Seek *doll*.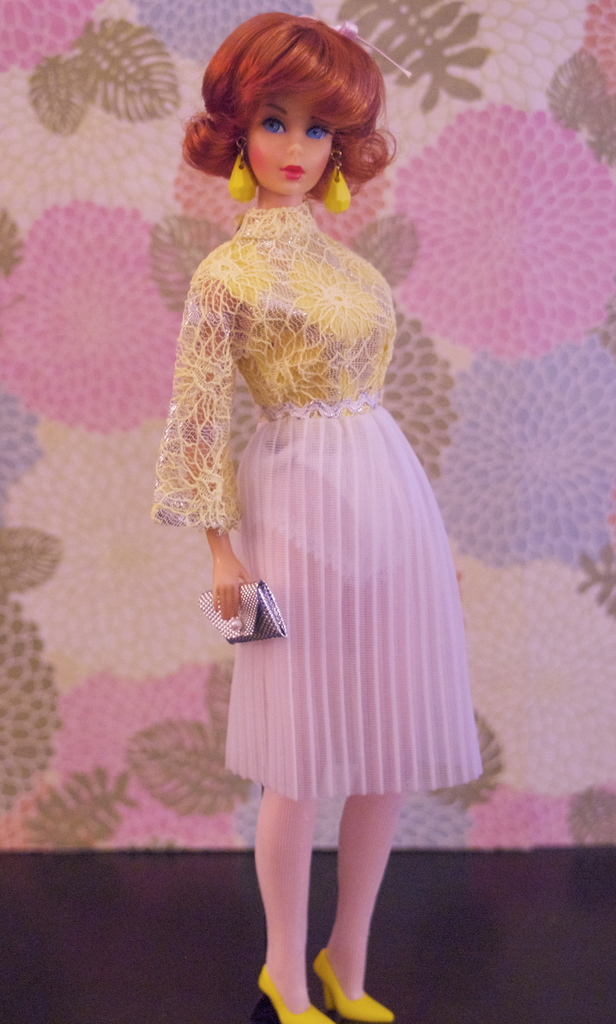
(x1=173, y1=35, x2=485, y2=847).
